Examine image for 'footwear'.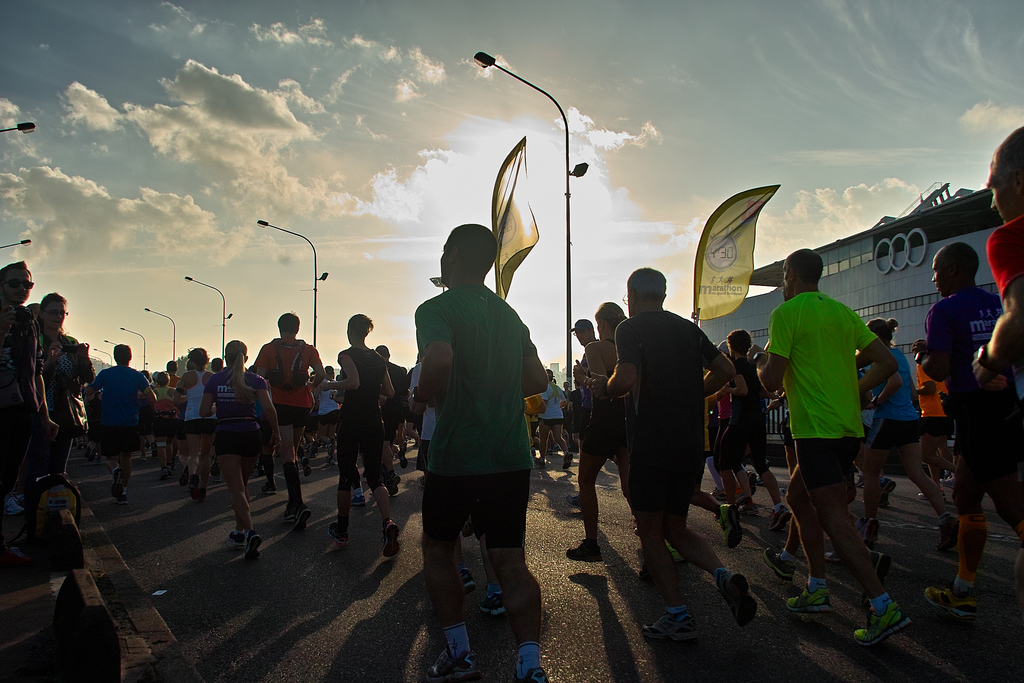
Examination result: left=533, top=454, right=545, bottom=468.
